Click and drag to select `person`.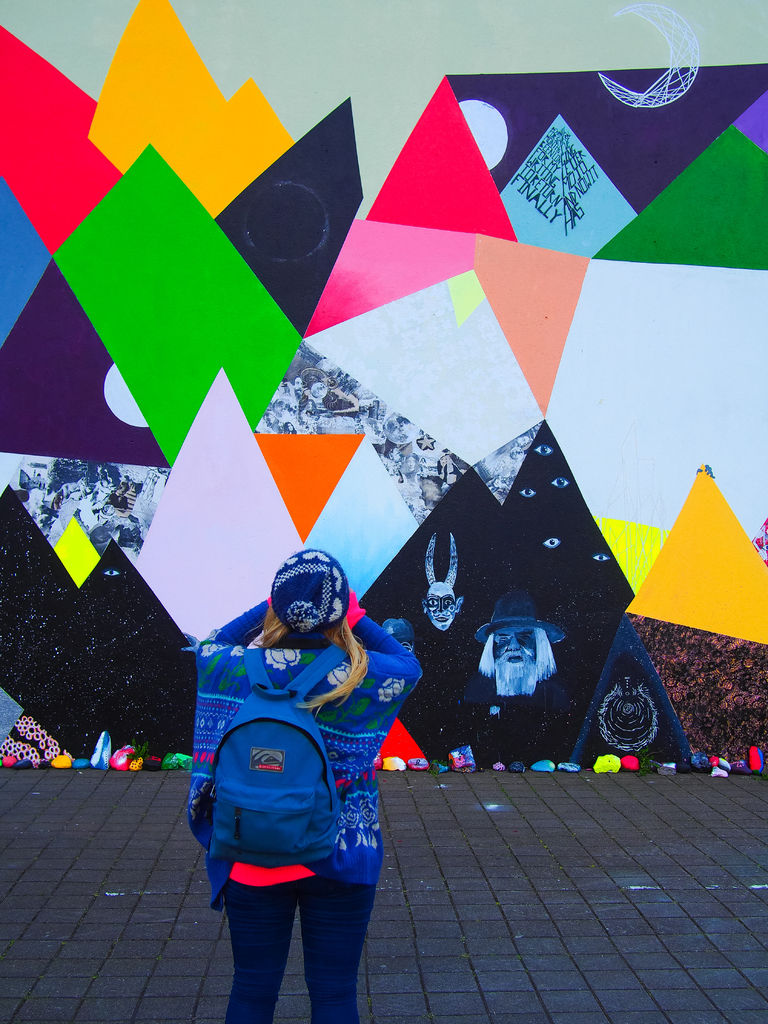
Selection: 469 586 563 694.
